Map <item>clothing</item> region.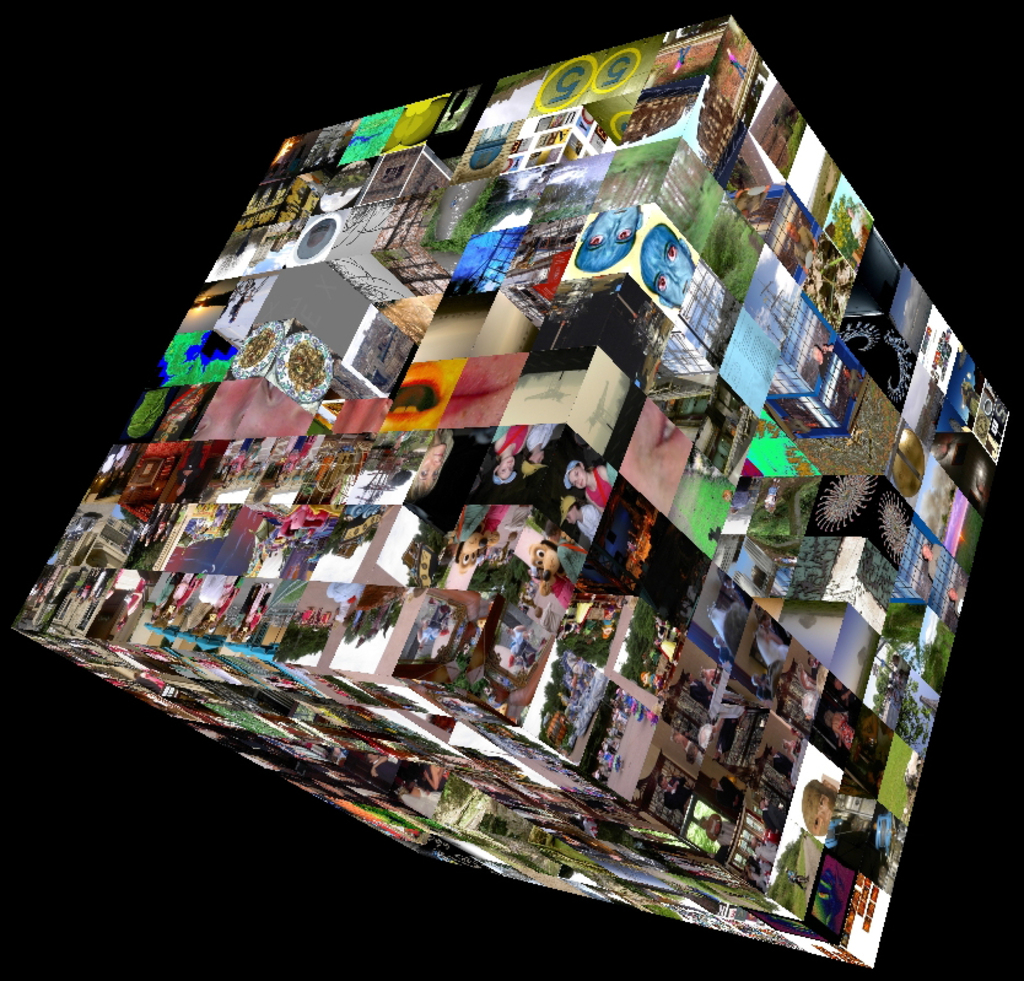
Mapped to [526, 425, 561, 453].
